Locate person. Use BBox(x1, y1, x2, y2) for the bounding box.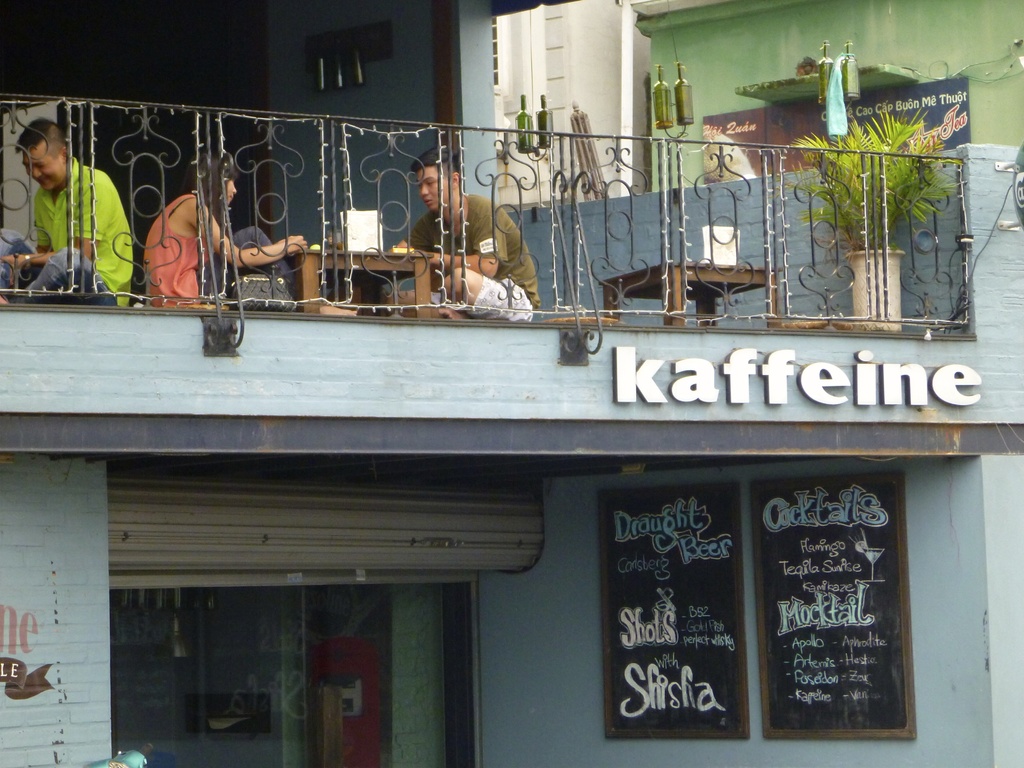
BBox(380, 143, 542, 319).
